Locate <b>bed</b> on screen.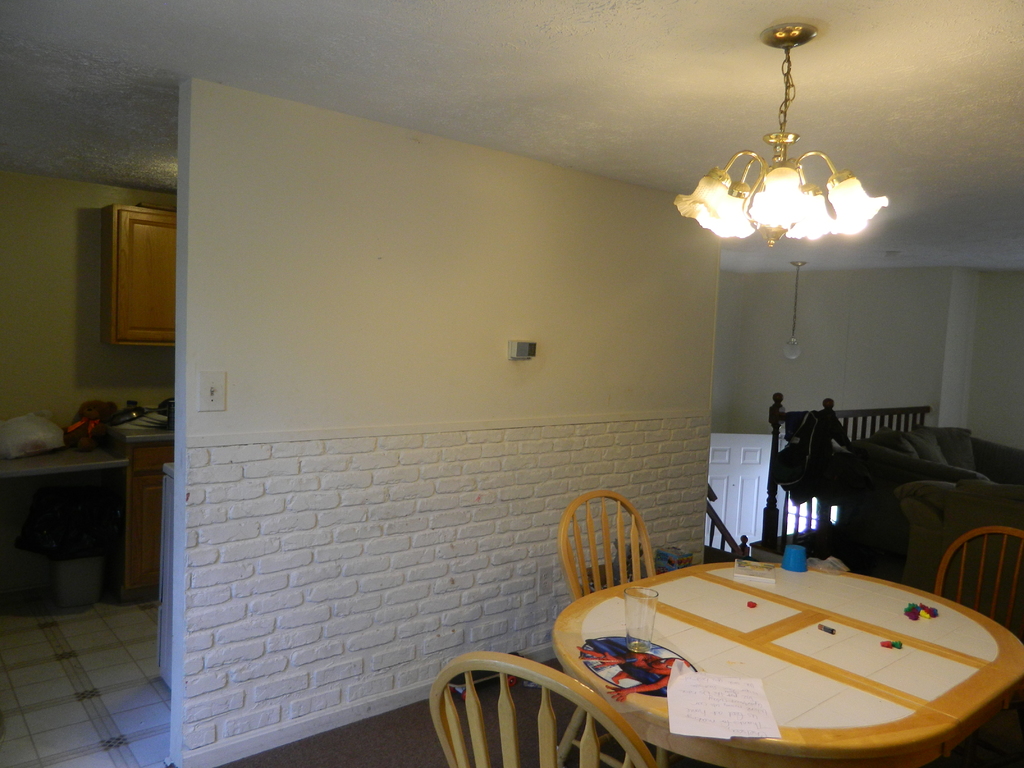
On screen at Rect(755, 394, 1022, 551).
